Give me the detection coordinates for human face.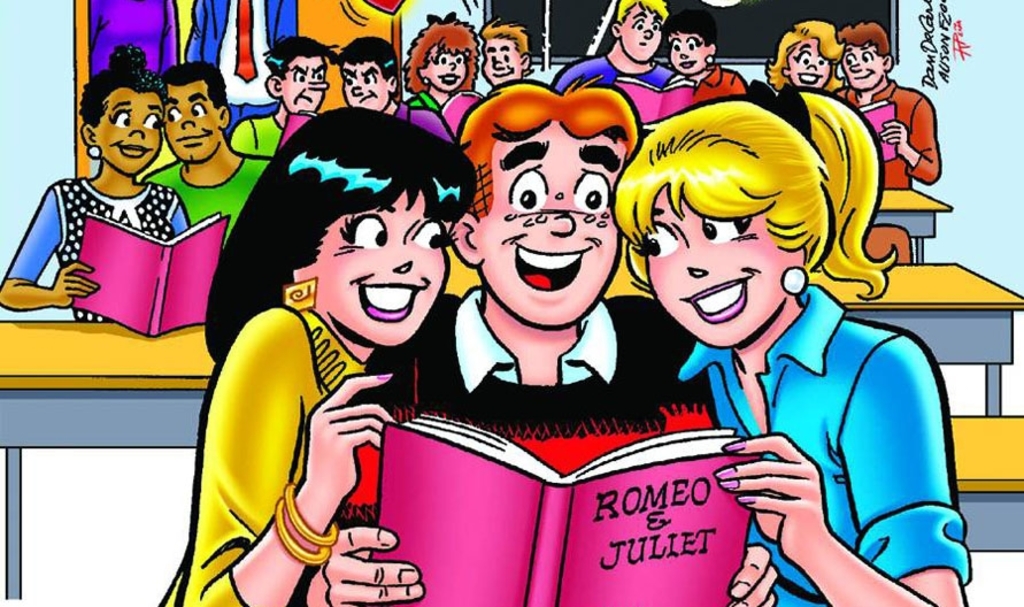
{"x1": 478, "y1": 122, "x2": 626, "y2": 330}.
